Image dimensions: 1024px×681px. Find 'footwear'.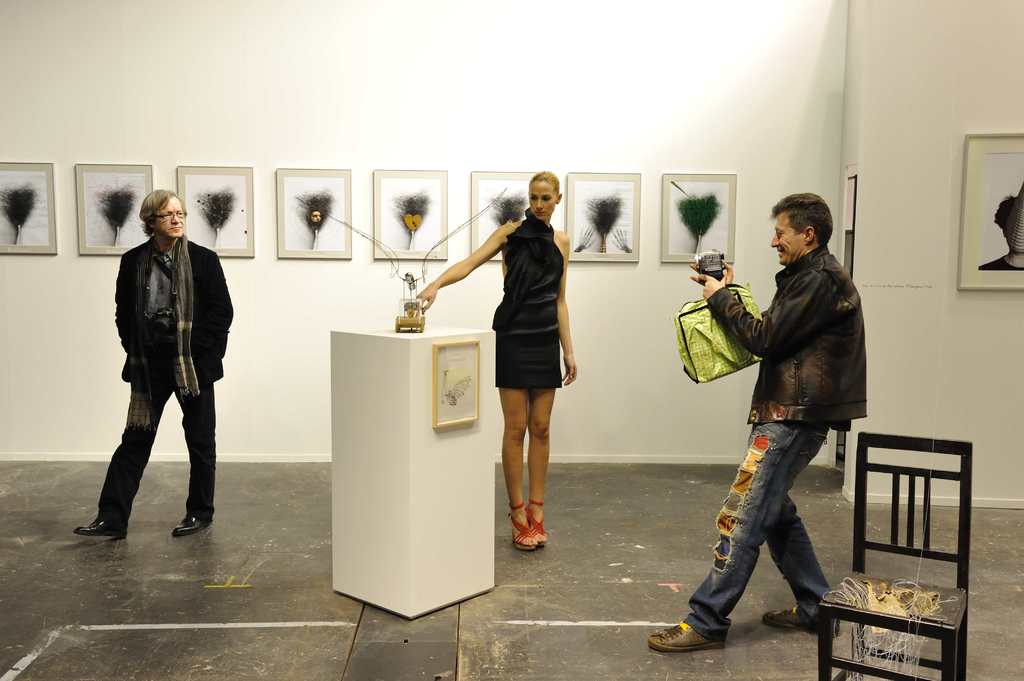
(left=762, top=609, right=839, bottom=639).
